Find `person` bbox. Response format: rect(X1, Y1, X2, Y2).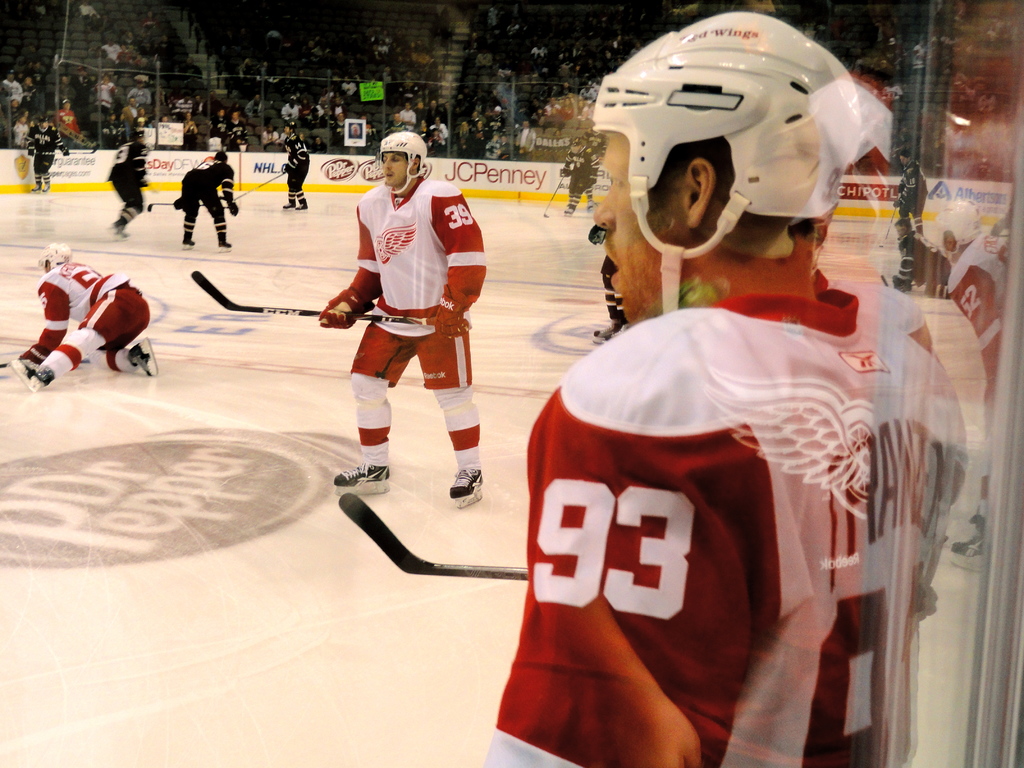
rect(108, 128, 147, 241).
